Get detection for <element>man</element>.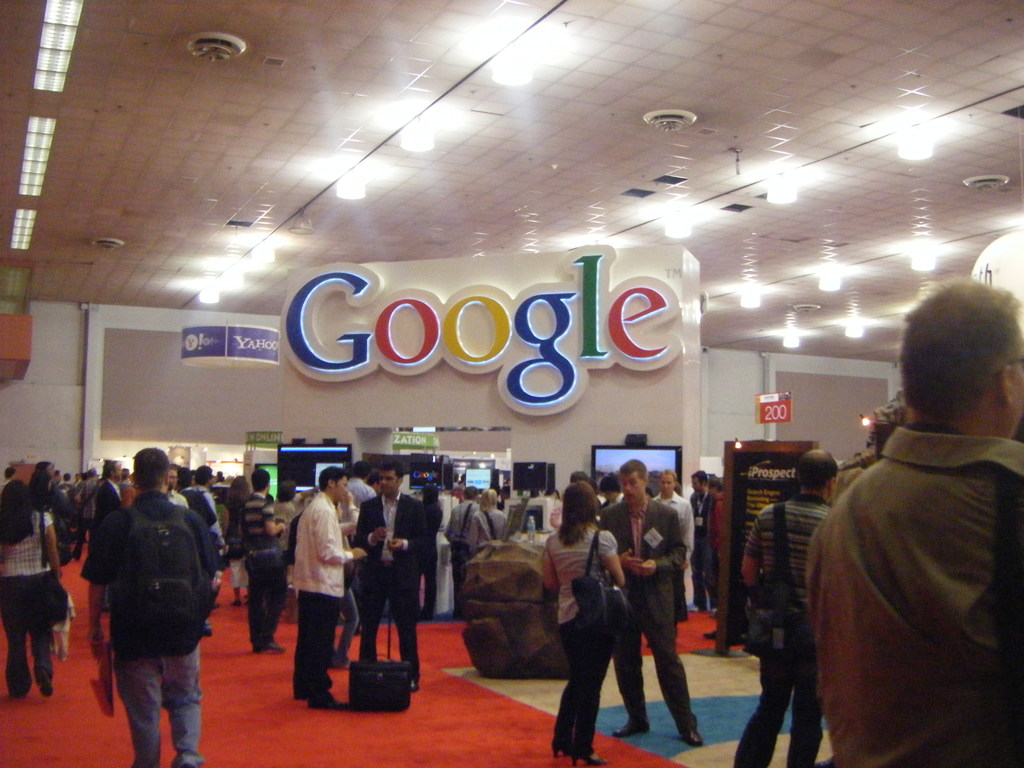
Detection: <box>596,458,706,749</box>.
